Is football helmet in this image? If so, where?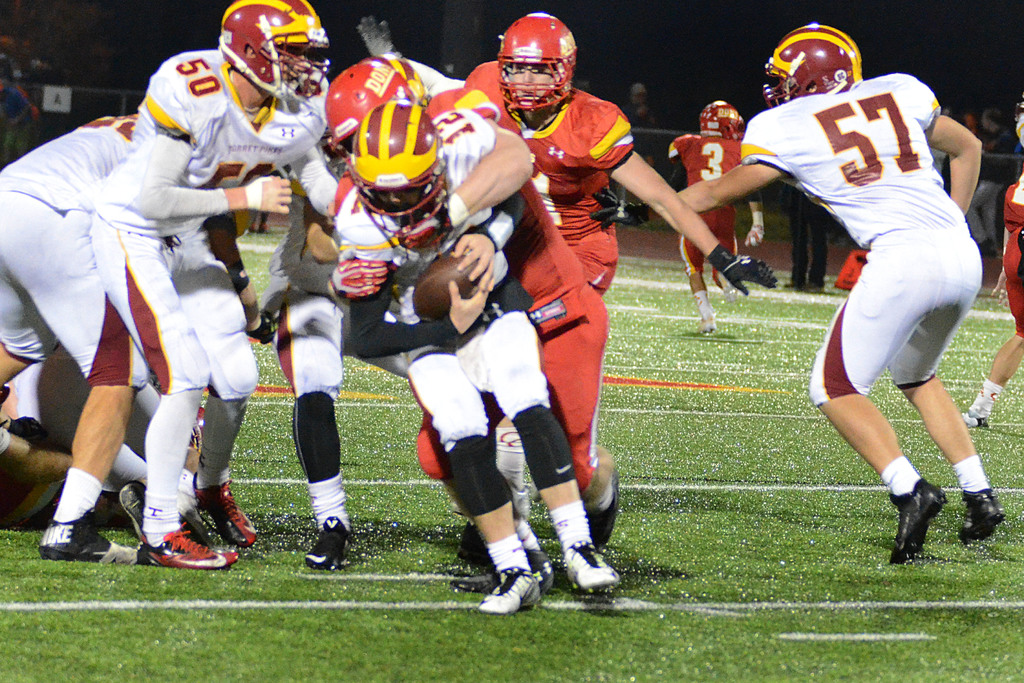
Yes, at select_region(324, 54, 428, 161).
